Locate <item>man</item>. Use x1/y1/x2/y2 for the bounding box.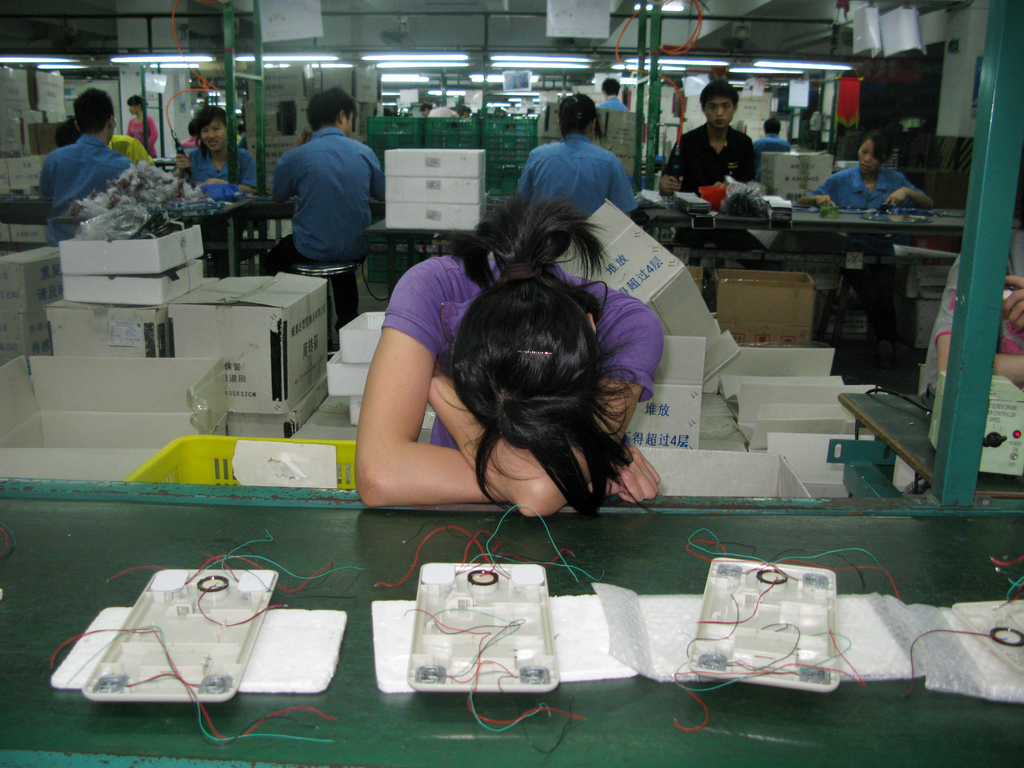
268/81/390/325.
